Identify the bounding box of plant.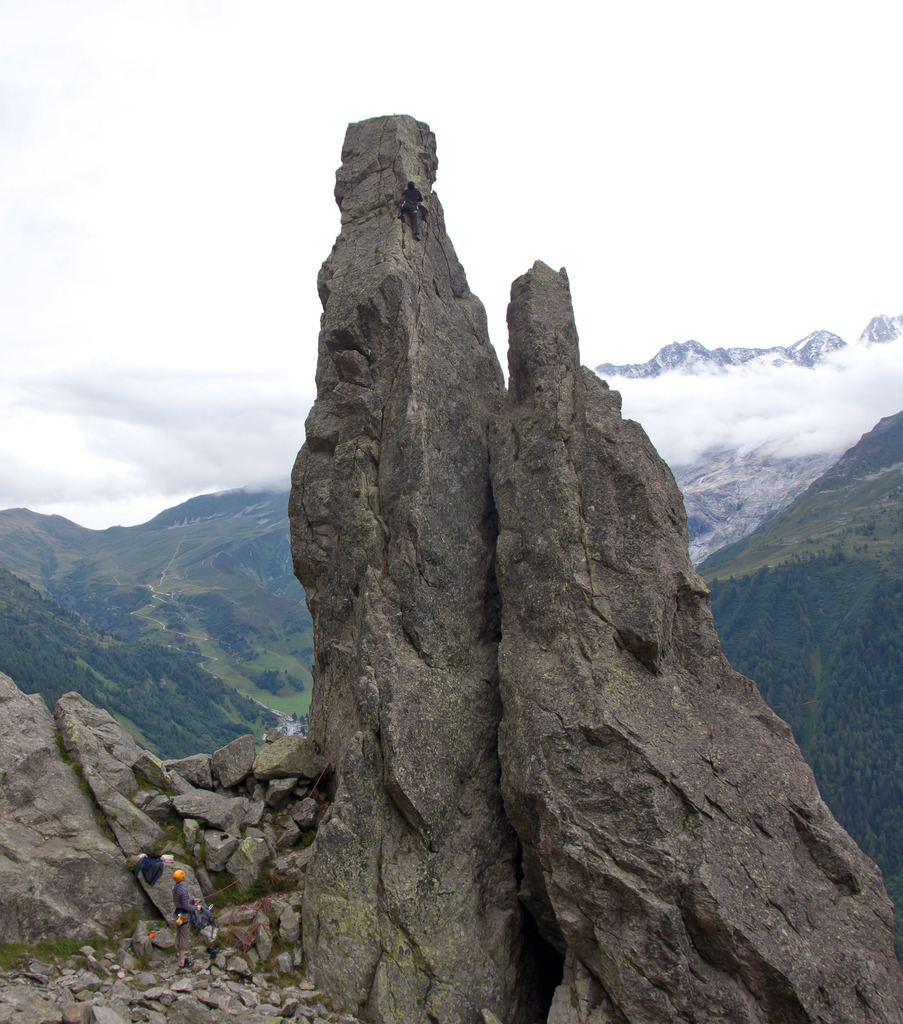
<box>0,938,42,977</box>.
